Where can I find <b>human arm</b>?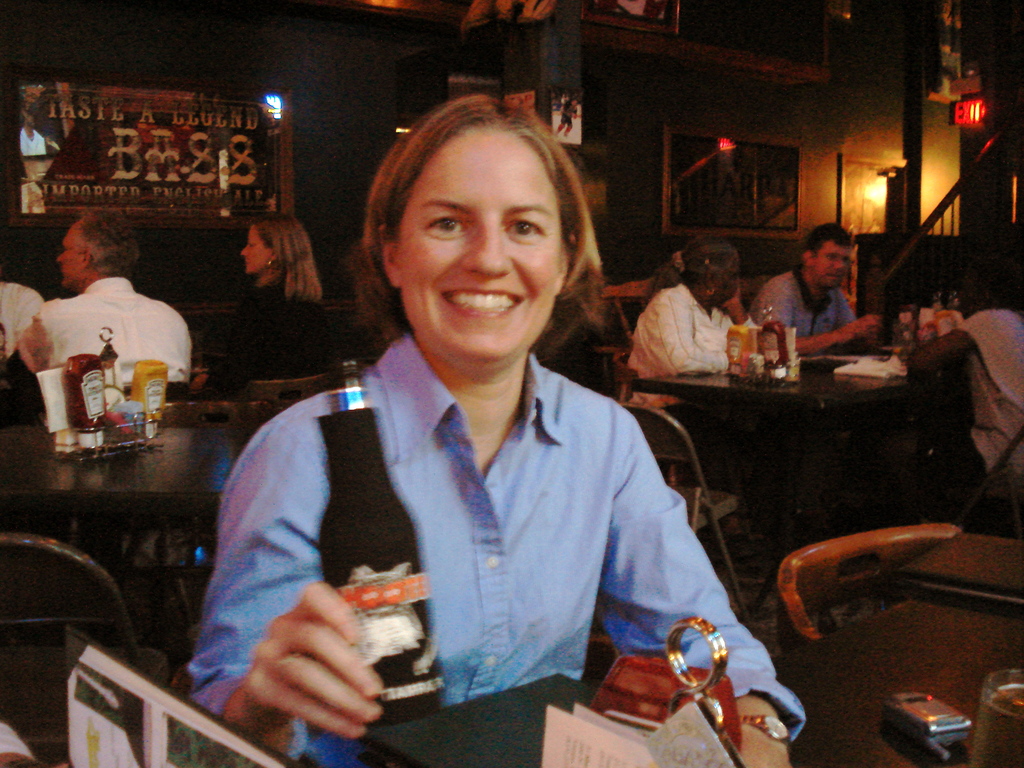
You can find it at x1=906 y1=308 x2=994 y2=388.
